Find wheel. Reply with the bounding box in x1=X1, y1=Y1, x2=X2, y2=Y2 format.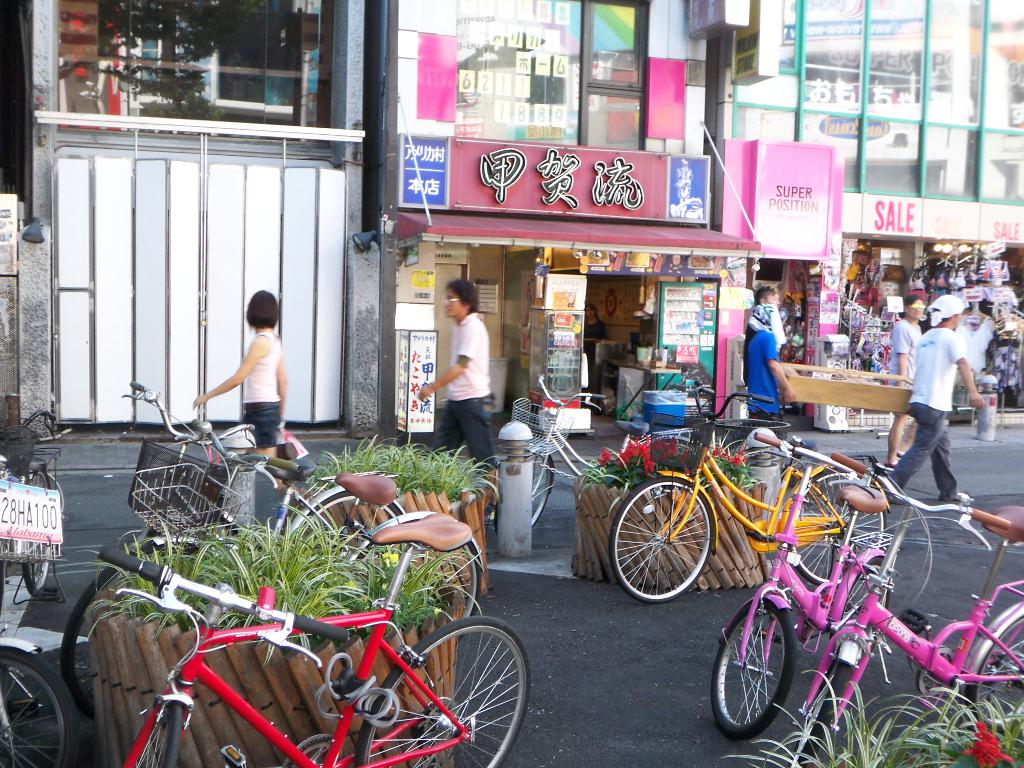
x1=61, y1=539, x2=200, y2=710.
